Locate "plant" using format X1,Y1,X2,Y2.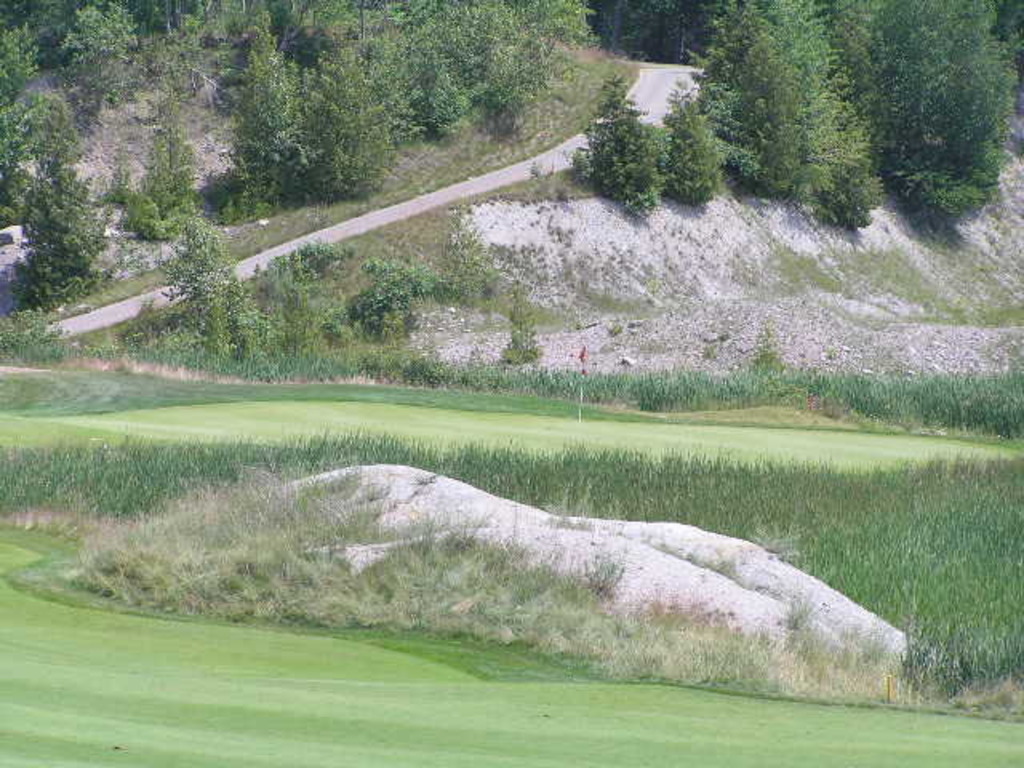
653,82,710,194.
